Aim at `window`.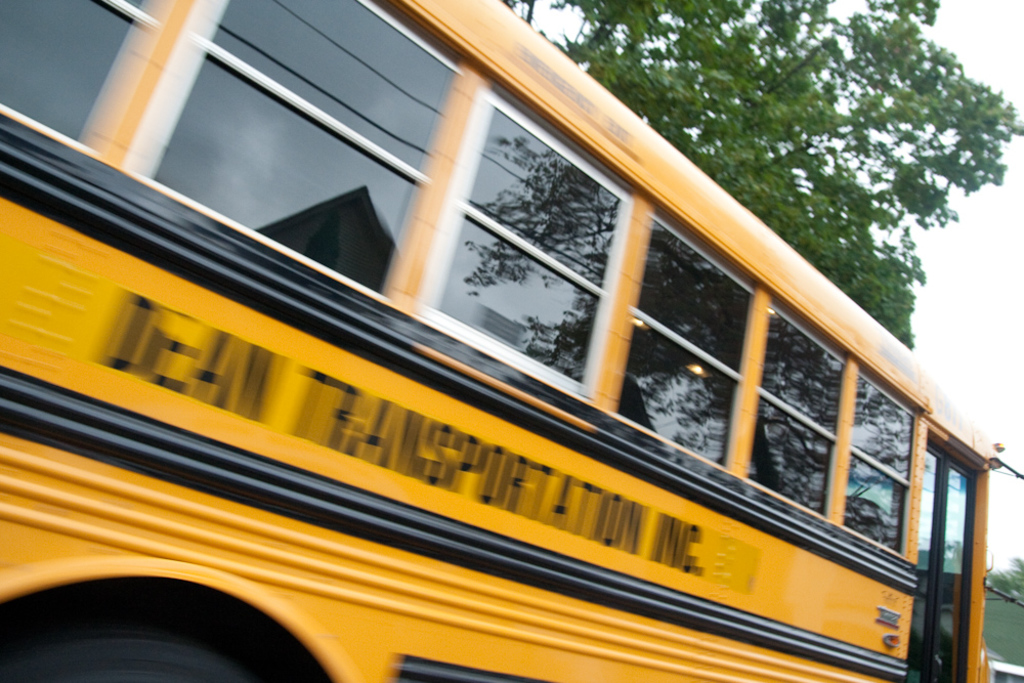
Aimed at 843:376:913:550.
